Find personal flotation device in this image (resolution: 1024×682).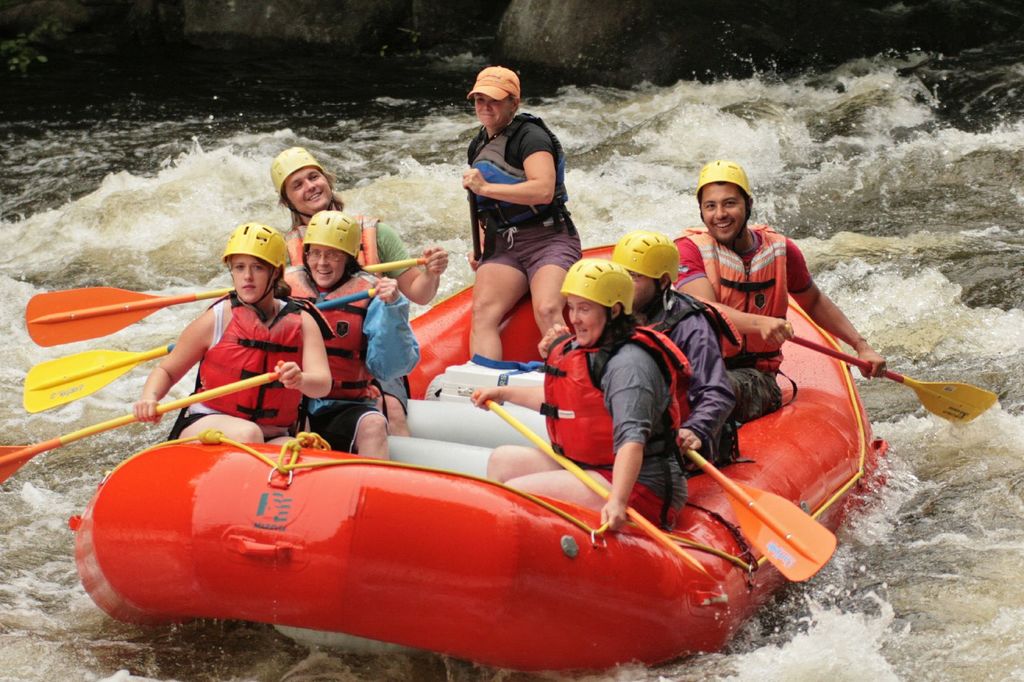
detection(676, 218, 810, 382).
